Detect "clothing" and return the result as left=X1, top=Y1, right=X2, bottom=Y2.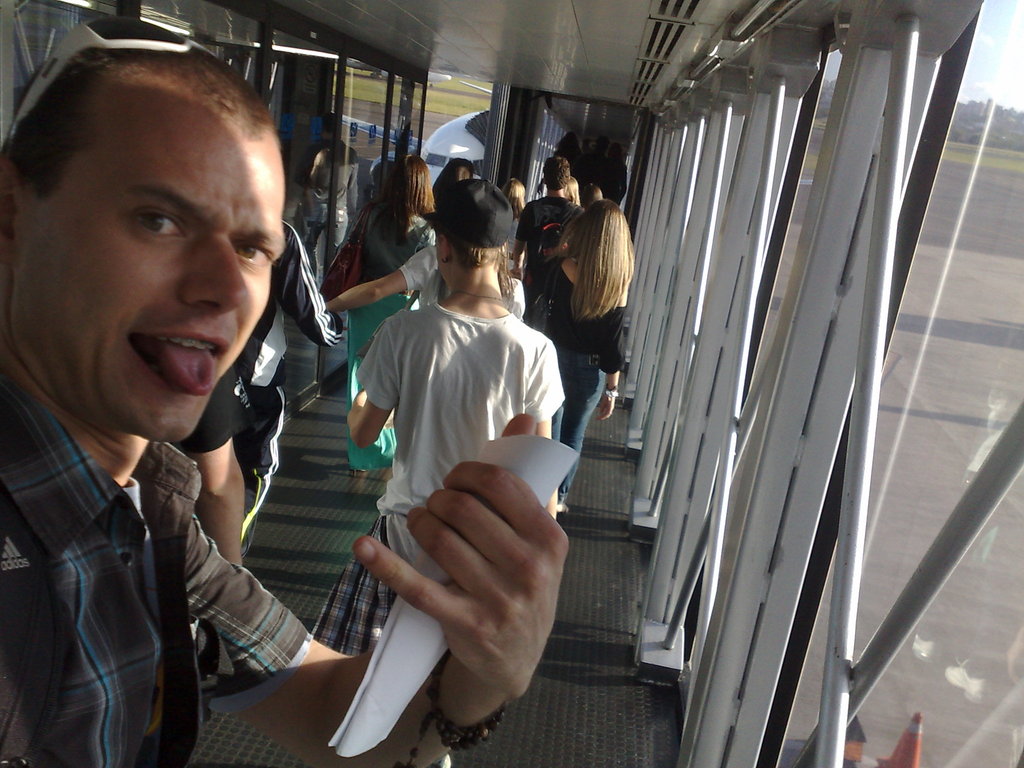
left=530, top=252, right=630, bottom=508.
